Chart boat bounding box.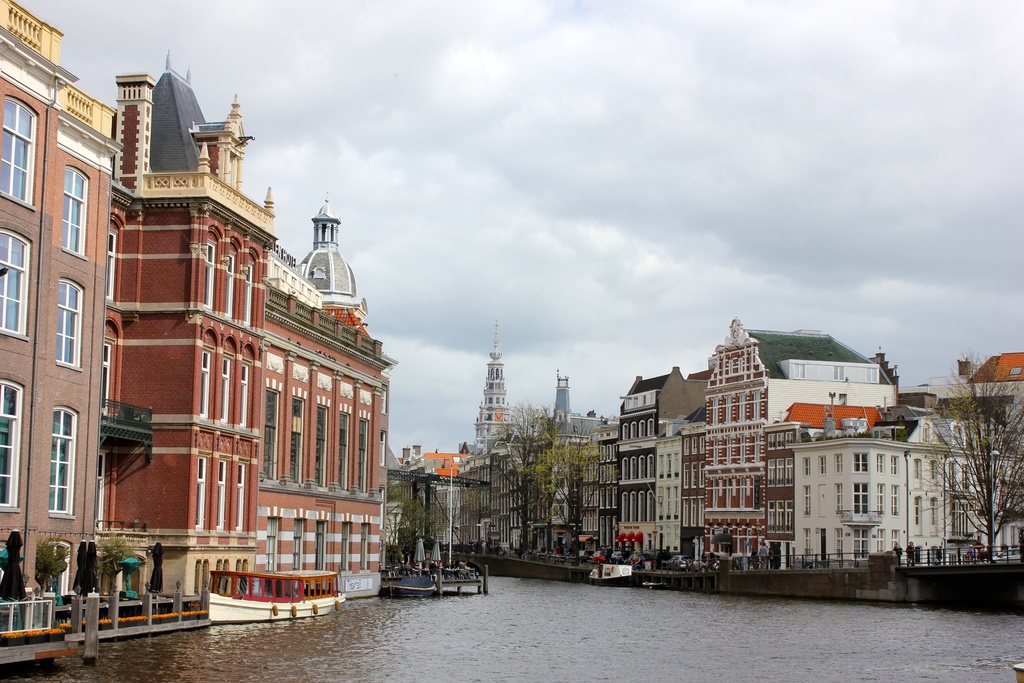
Charted: <box>639,580,671,591</box>.
